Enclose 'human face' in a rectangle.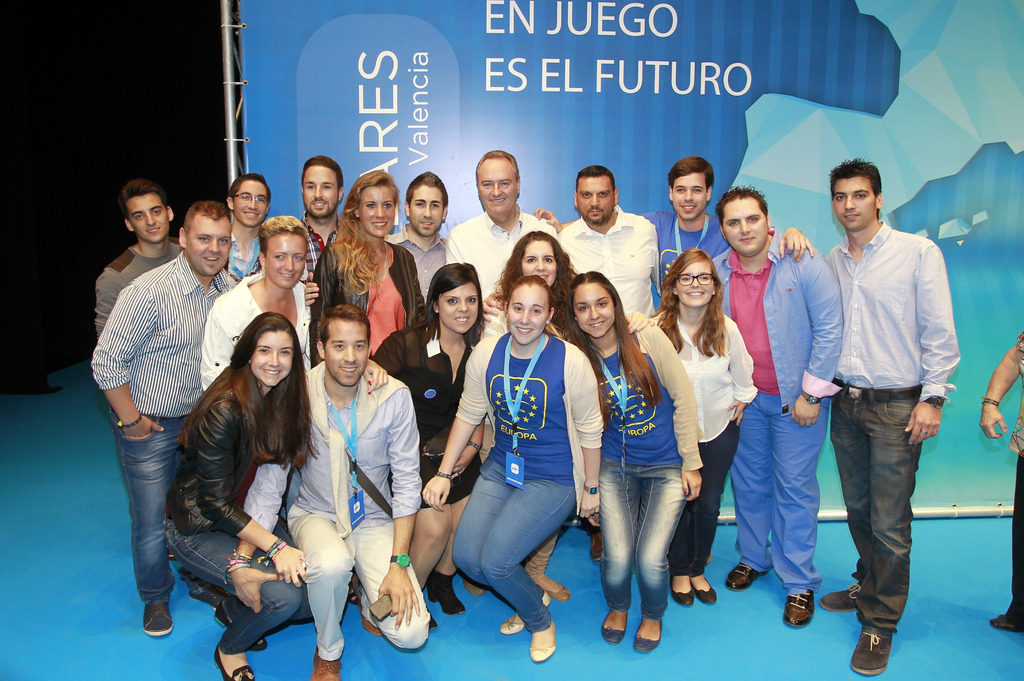
<region>360, 188, 393, 236</region>.
